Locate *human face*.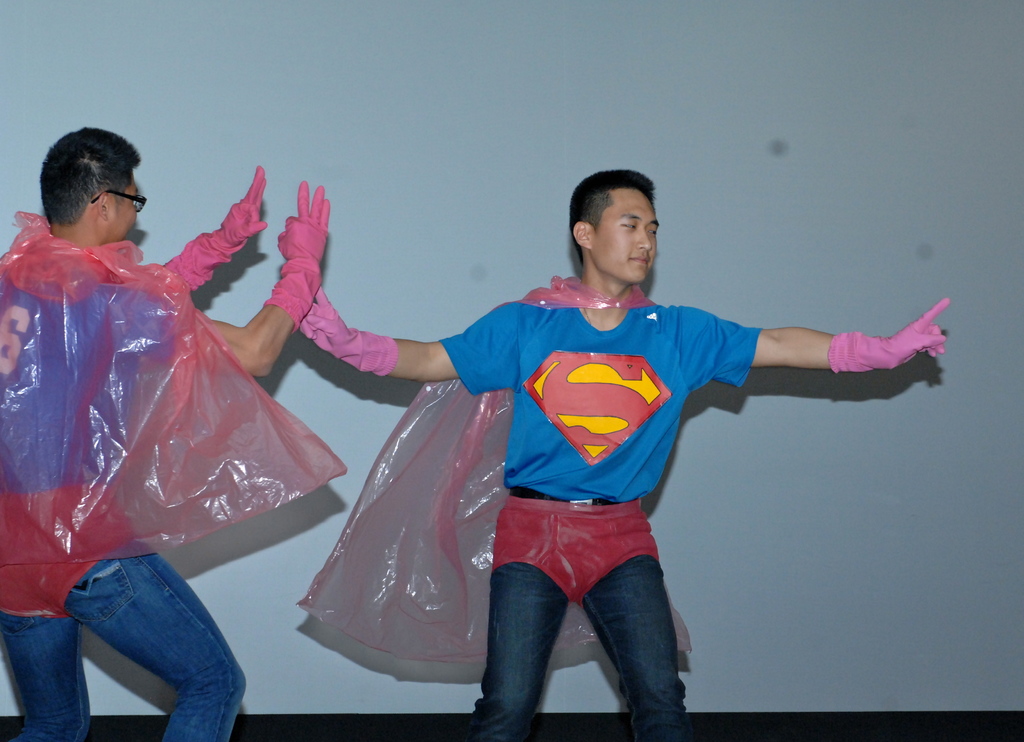
Bounding box: 107 175 140 244.
